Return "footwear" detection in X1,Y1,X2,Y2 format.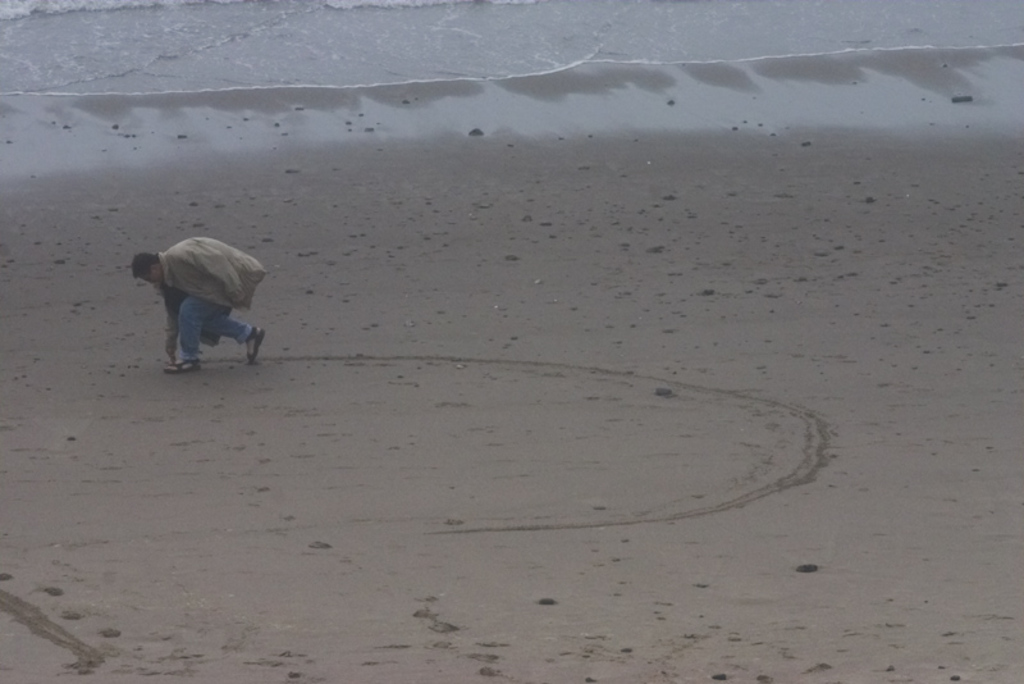
160,354,197,374.
